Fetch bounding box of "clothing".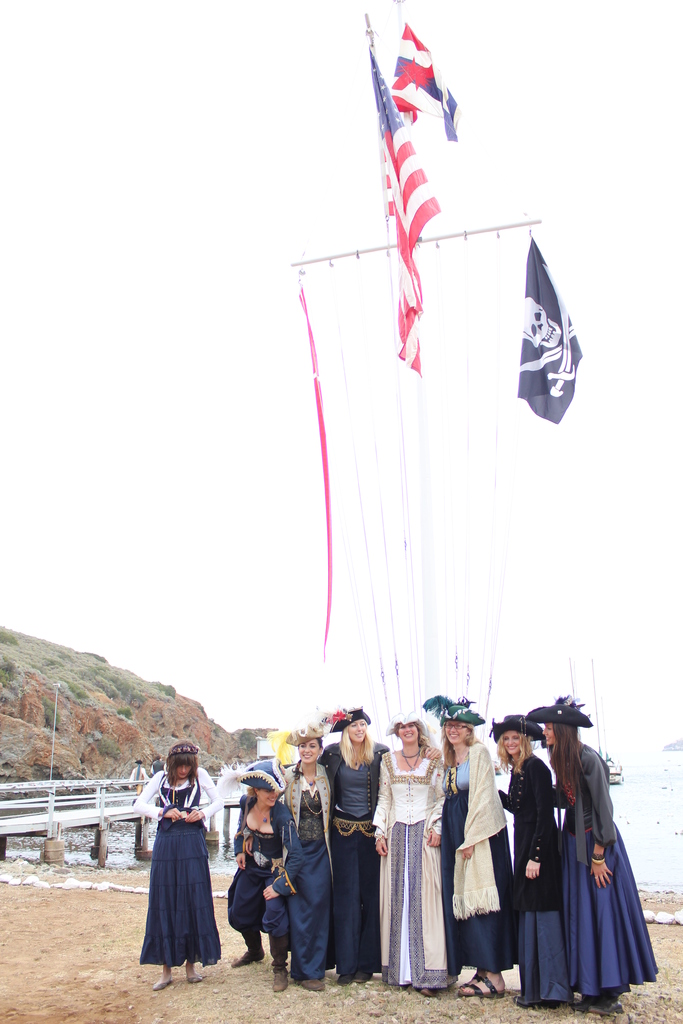
Bbox: left=229, top=805, right=294, bottom=964.
